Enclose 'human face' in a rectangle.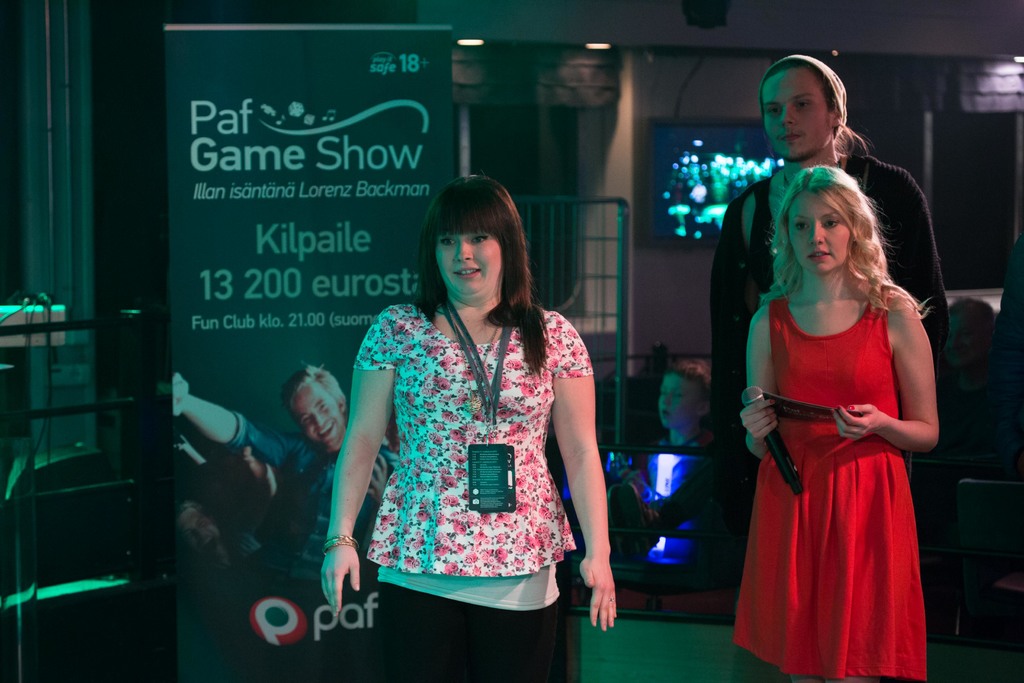
left=655, top=362, right=706, bottom=433.
